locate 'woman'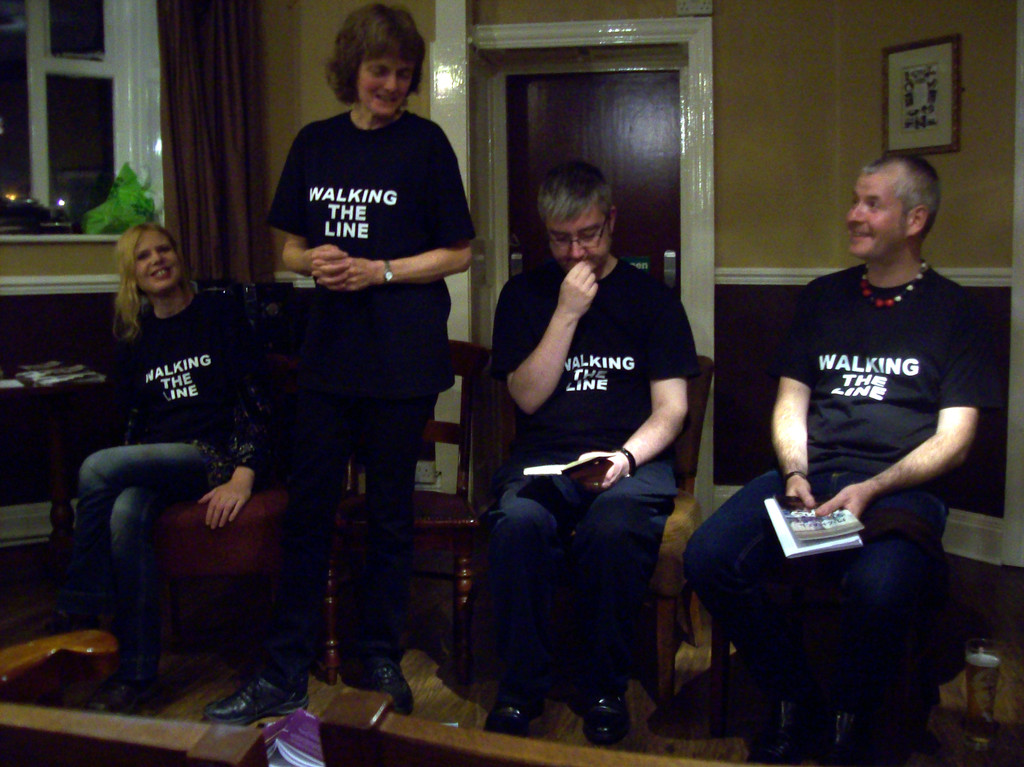
rect(72, 209, 276, 706)
